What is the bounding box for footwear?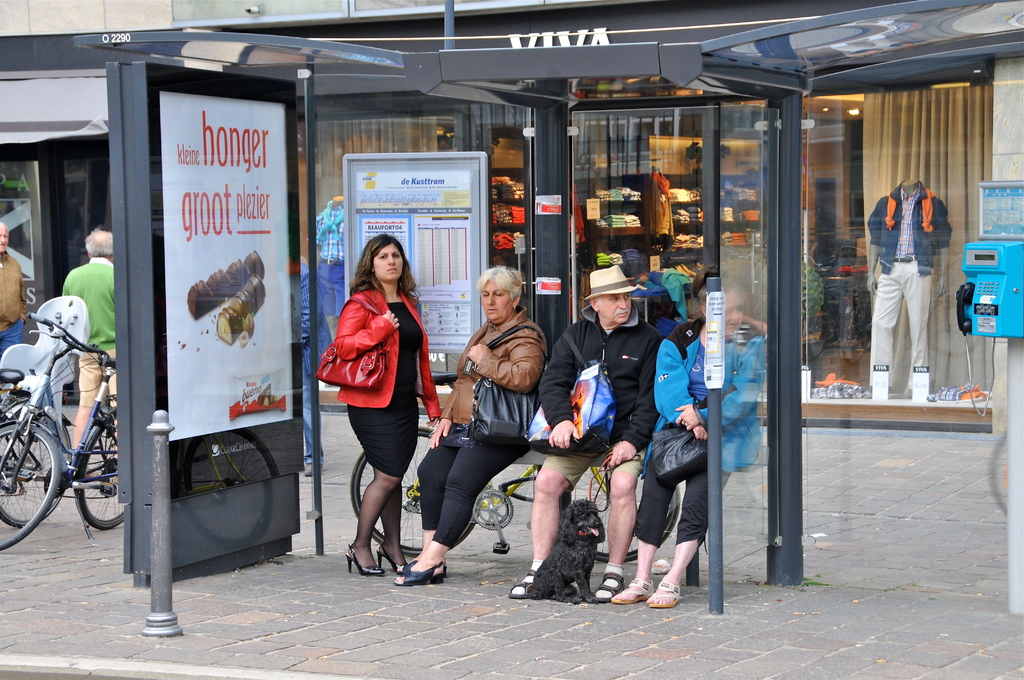
509,566,538,597.
